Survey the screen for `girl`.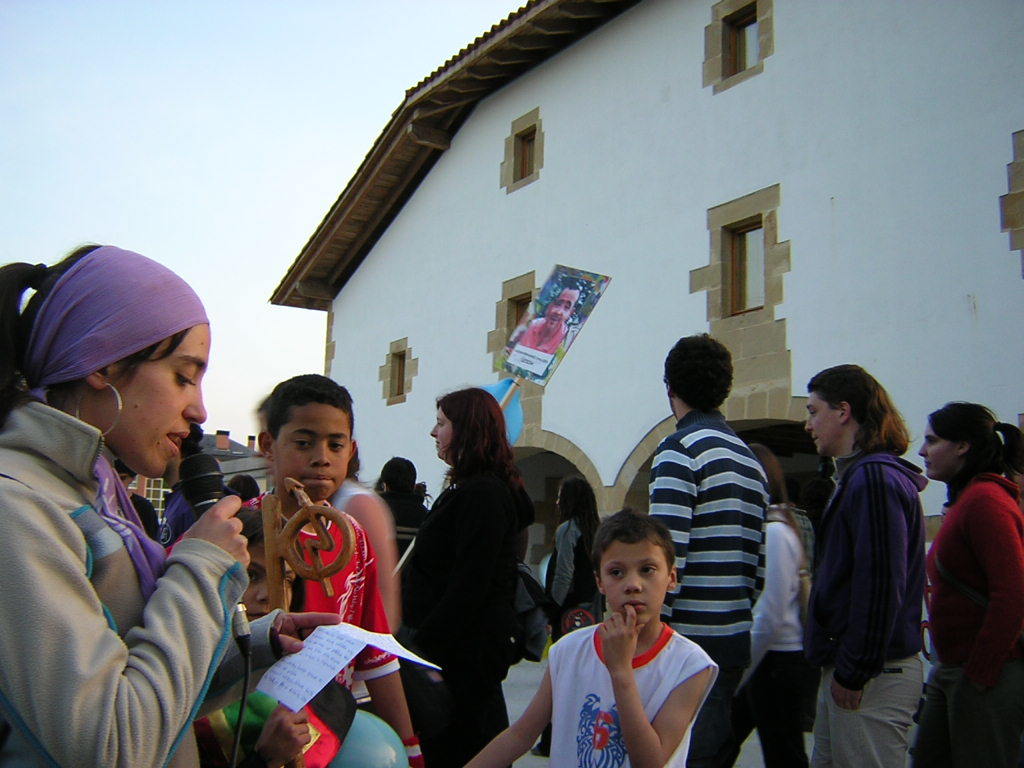
Survey found: (x1=0, y1=240, x2=248, y2=767).
